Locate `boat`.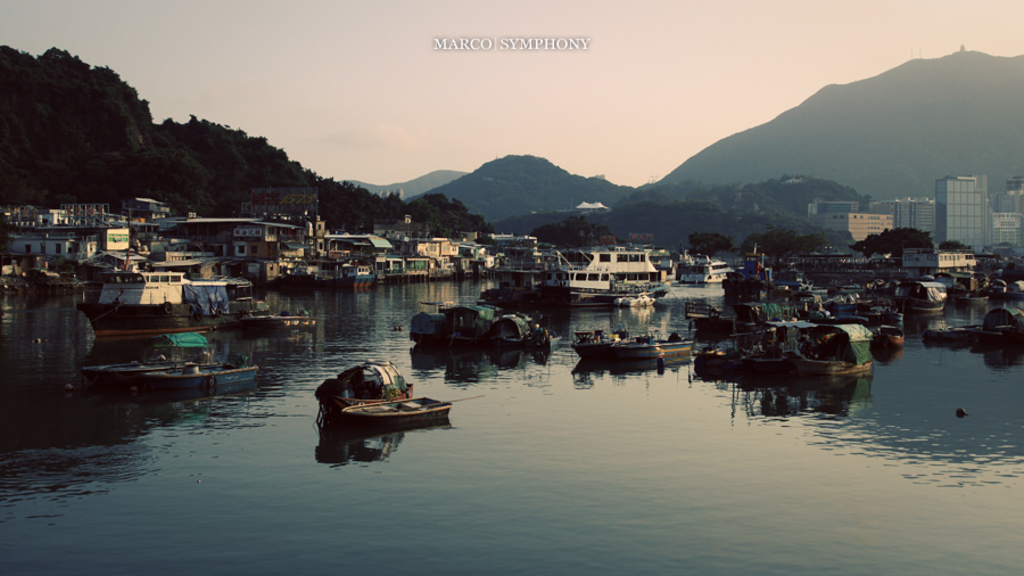
Bounding box: x1=341, y1=396, x2=454, y2=428.
